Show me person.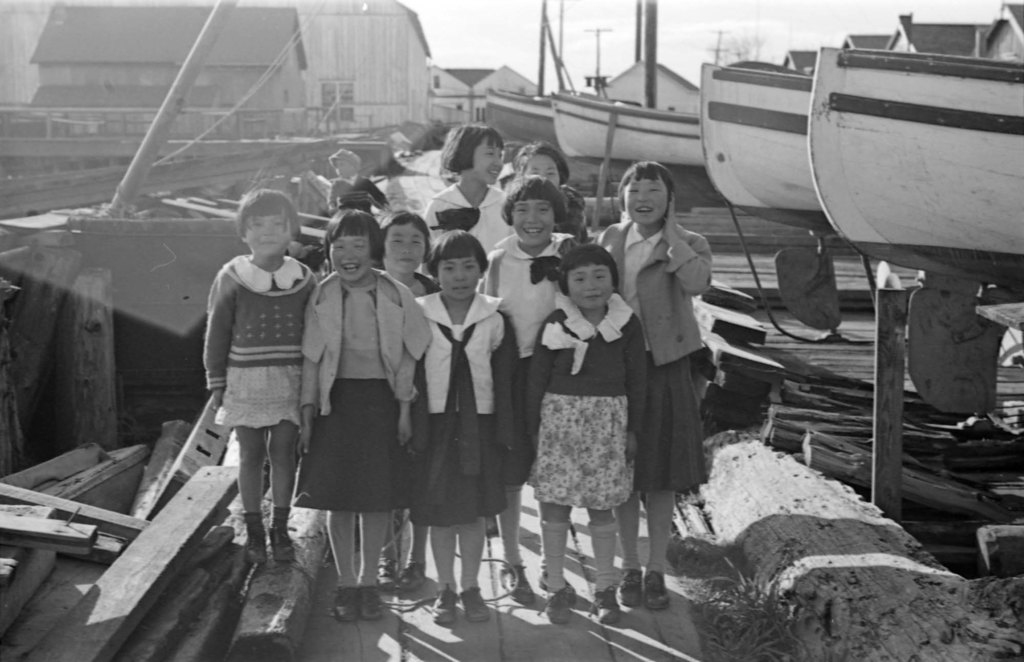
person is here: (left=423, top=126, right=508, bottom=273).
